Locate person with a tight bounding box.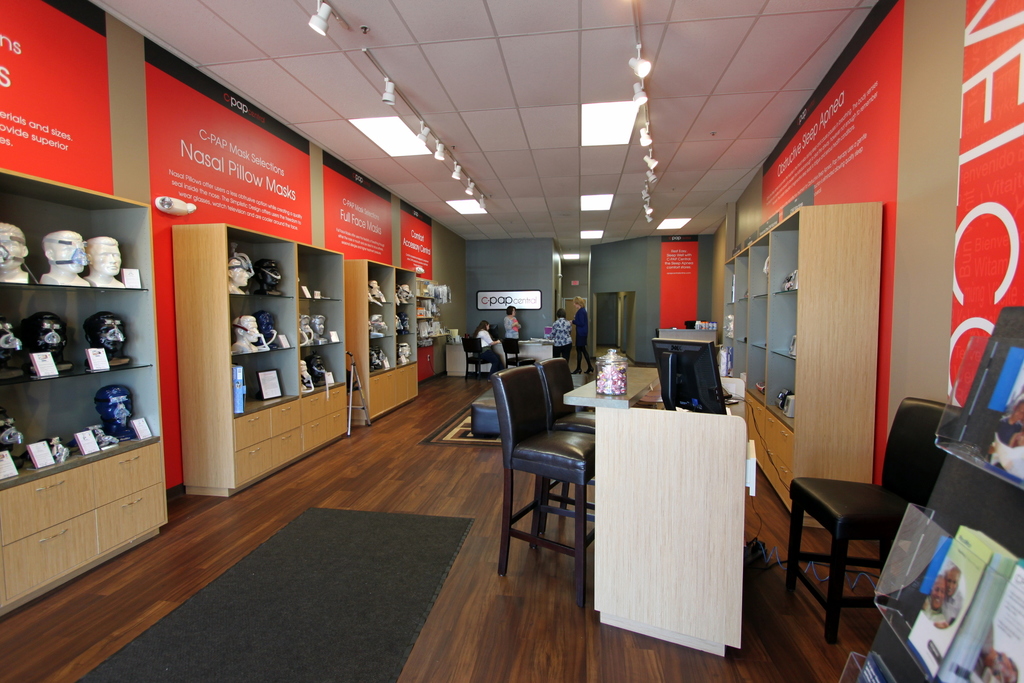
<box>223,257,248,294</box>.
